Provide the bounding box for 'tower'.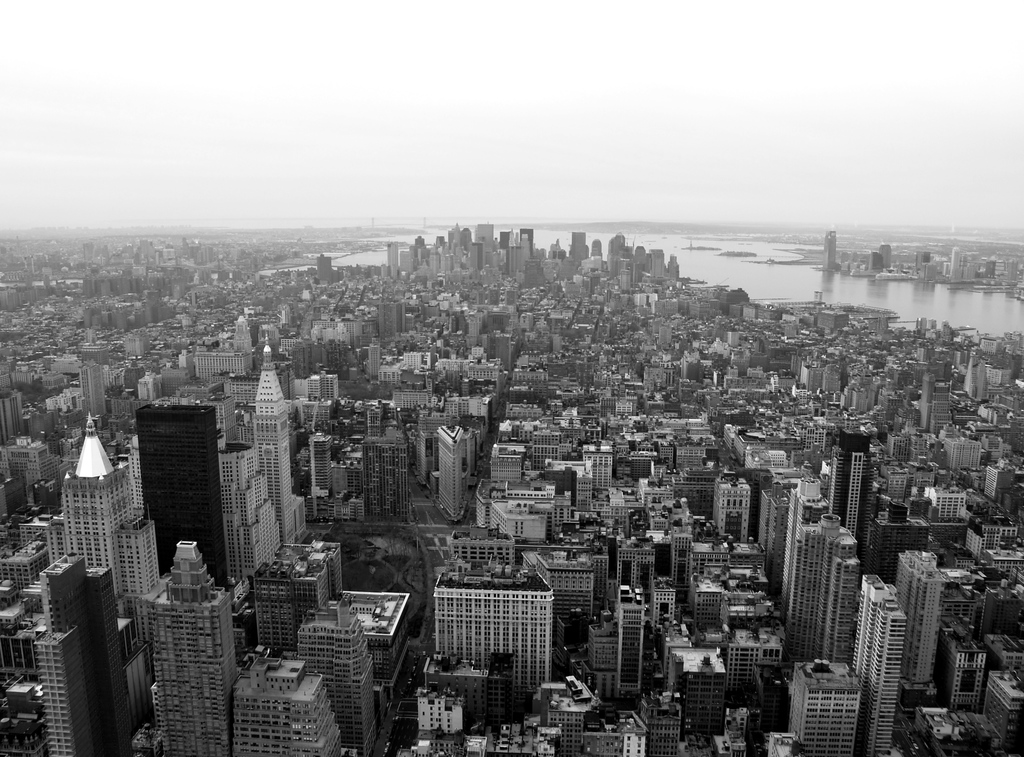
pyautogui.locateOnScreen(131, 392, 228, 570).
